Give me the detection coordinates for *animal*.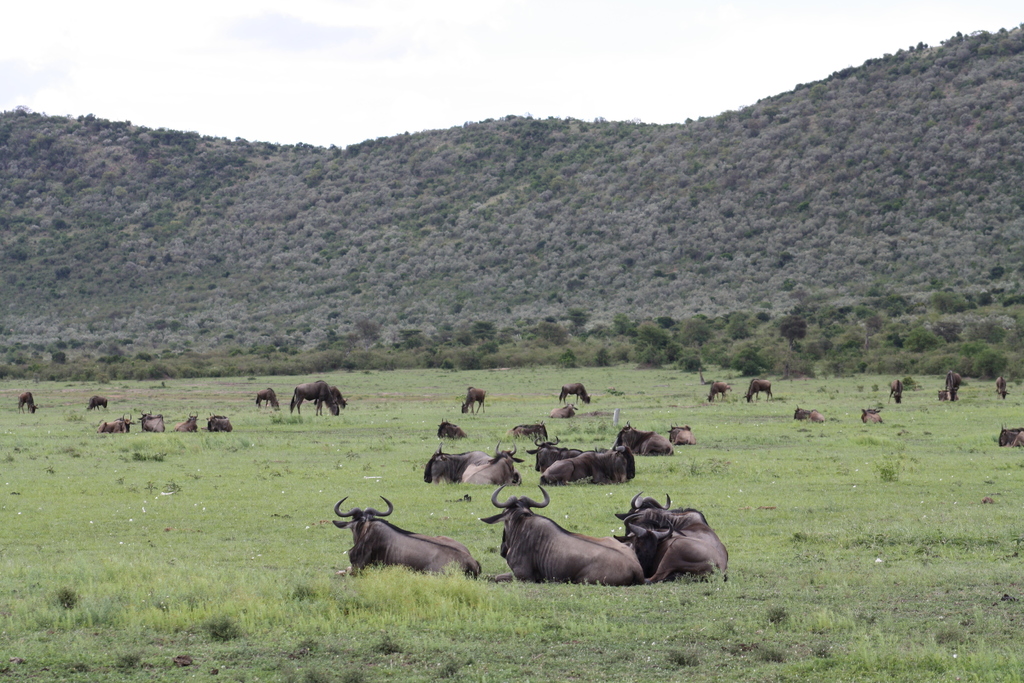
[x1=529, y1=439, x2=636, y2=475].
